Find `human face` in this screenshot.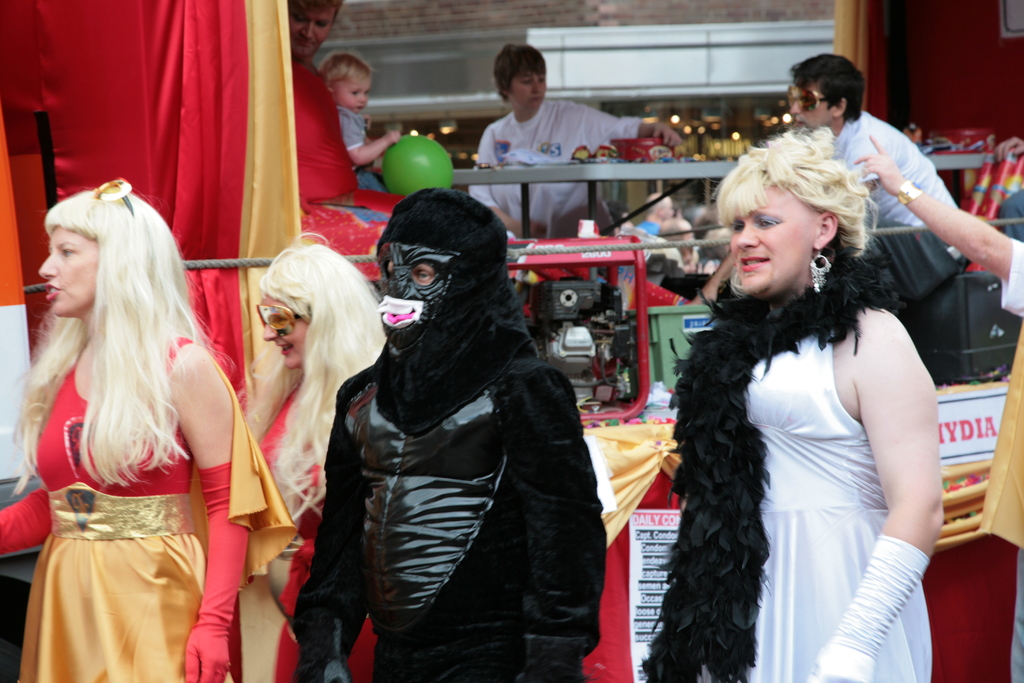
The bounding box for `human face` is region(791, 75, 830, 126).
